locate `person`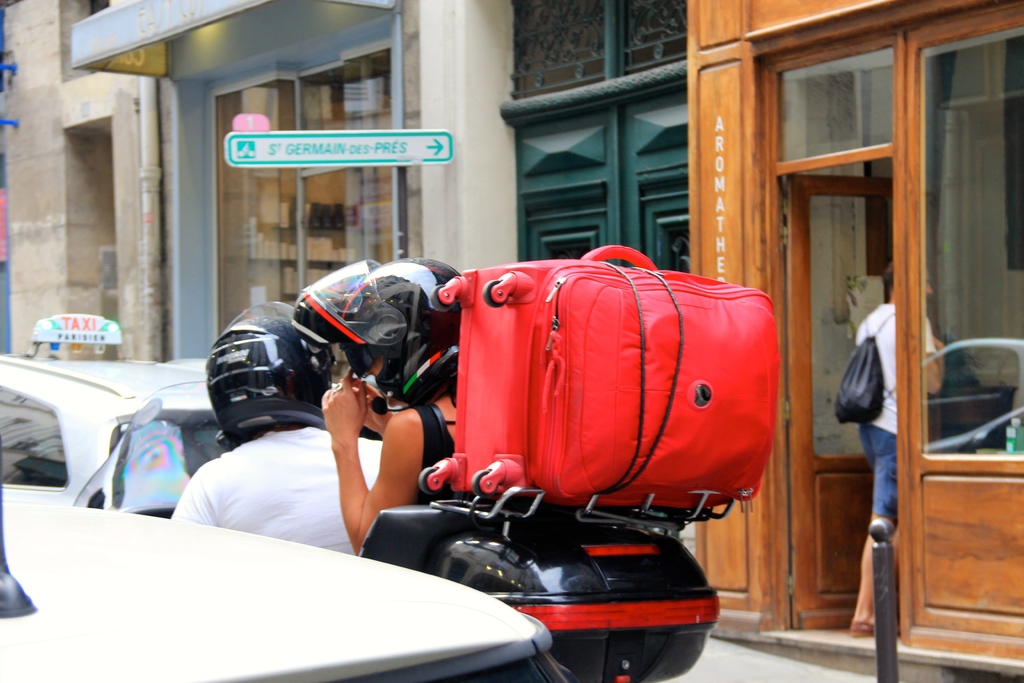
[322, 249, 464, 548]
